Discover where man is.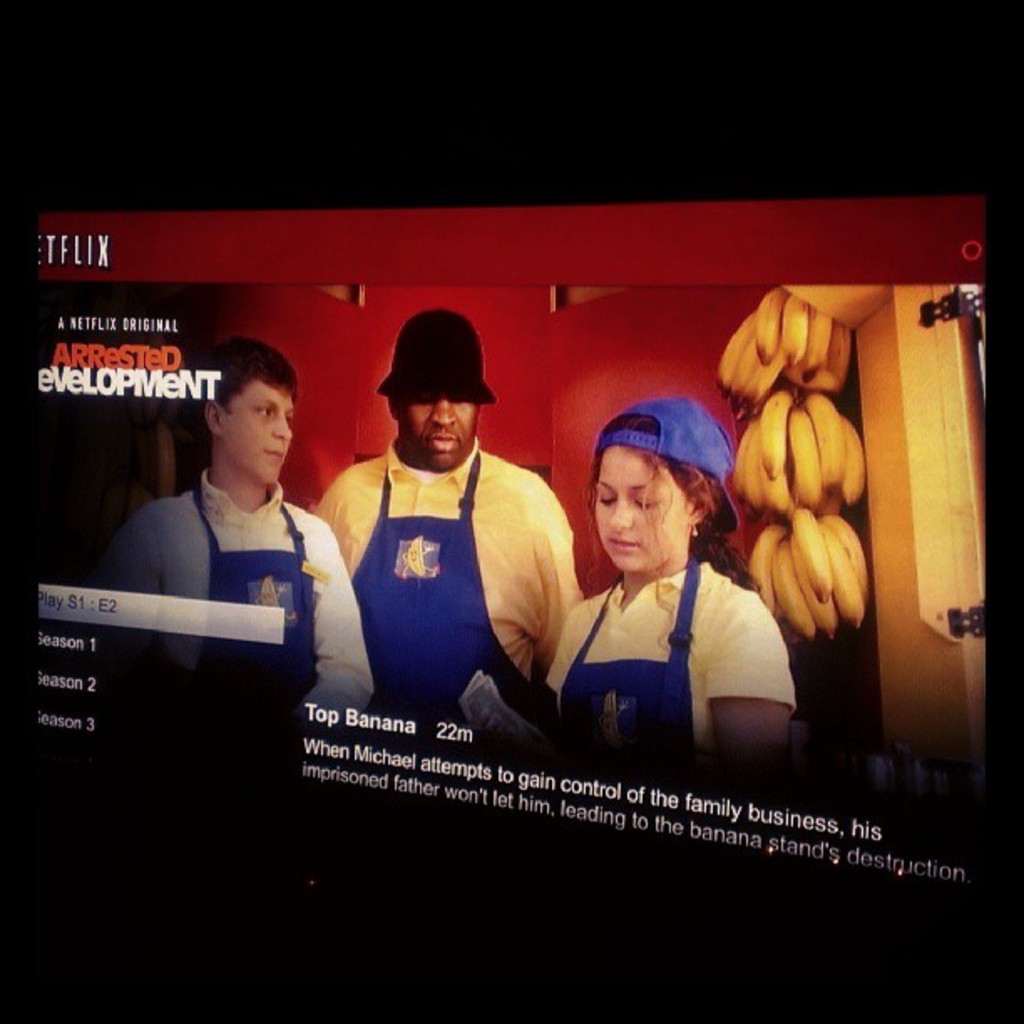
Discovered at [x1=284, y1=328, x2=614, y2=750].
